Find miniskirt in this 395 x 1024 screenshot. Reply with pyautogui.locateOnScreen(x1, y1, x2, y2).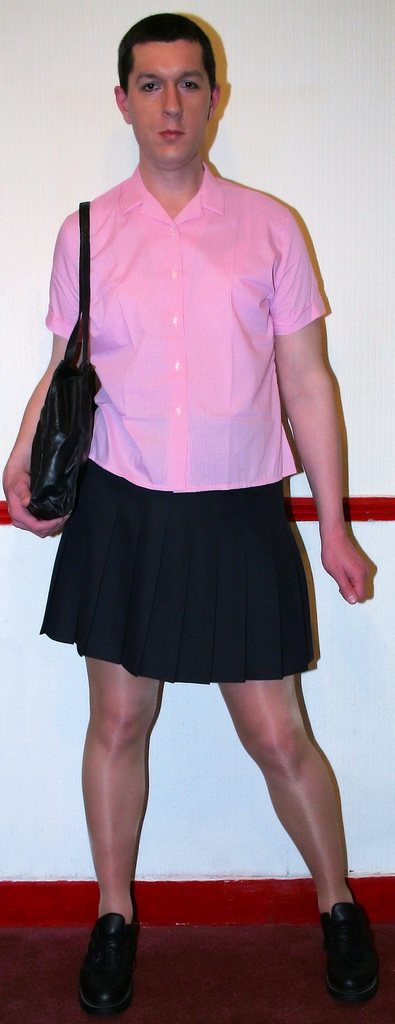
pyautogui.locateOnScreen(37, 456, 317, 678).
